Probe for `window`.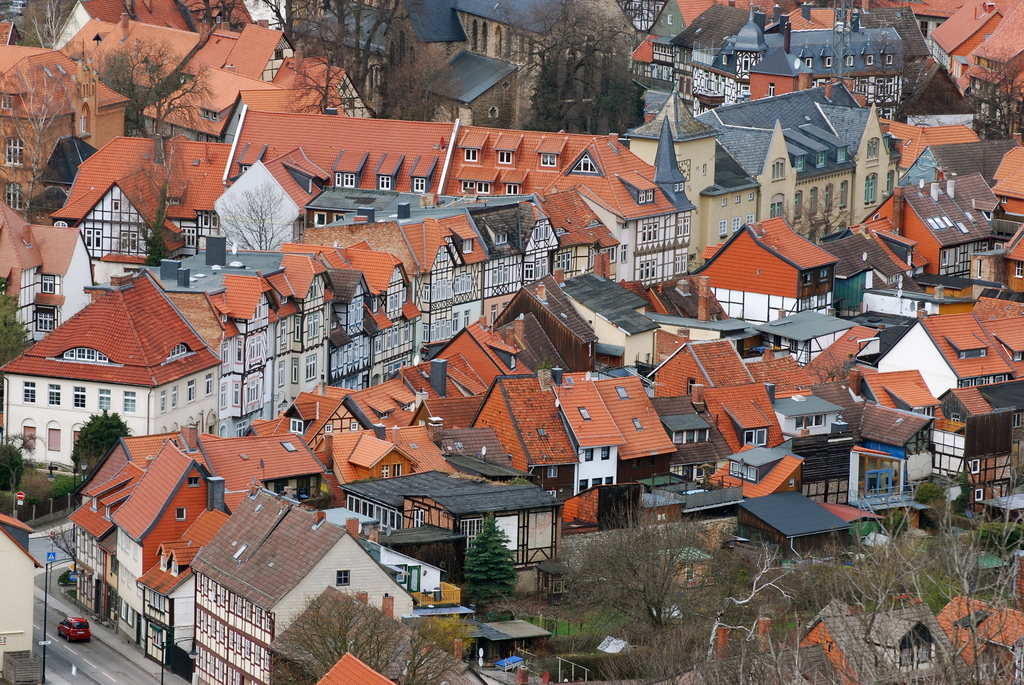
Probe result: [607,474,618,487].
